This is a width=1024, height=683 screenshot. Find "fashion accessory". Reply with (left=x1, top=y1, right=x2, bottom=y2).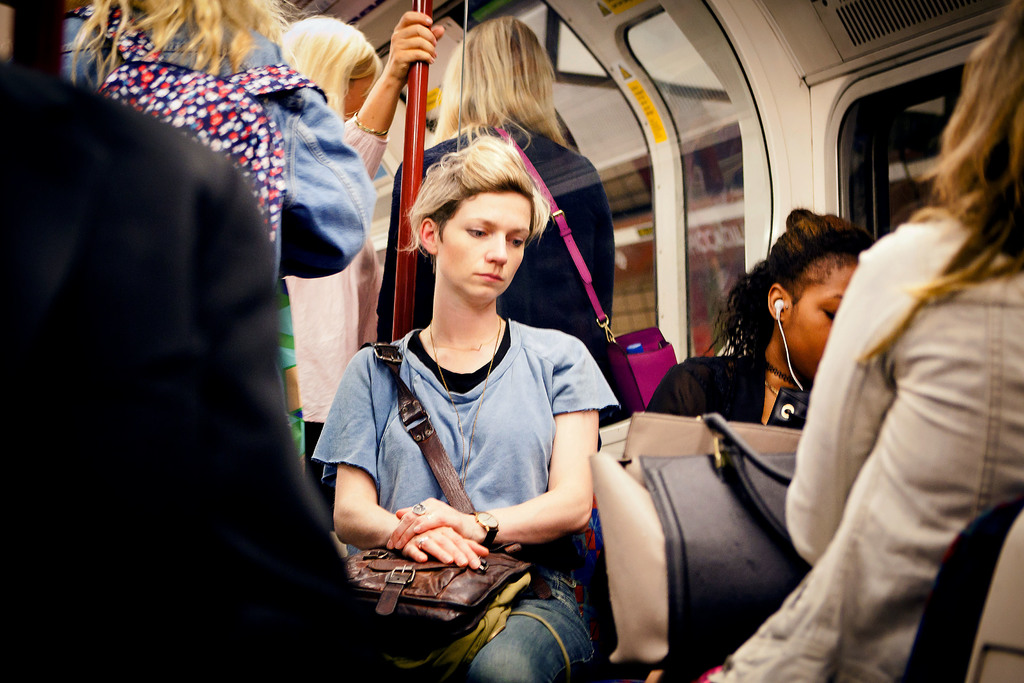
(left=415, top=534, right=428, bottom=552).
